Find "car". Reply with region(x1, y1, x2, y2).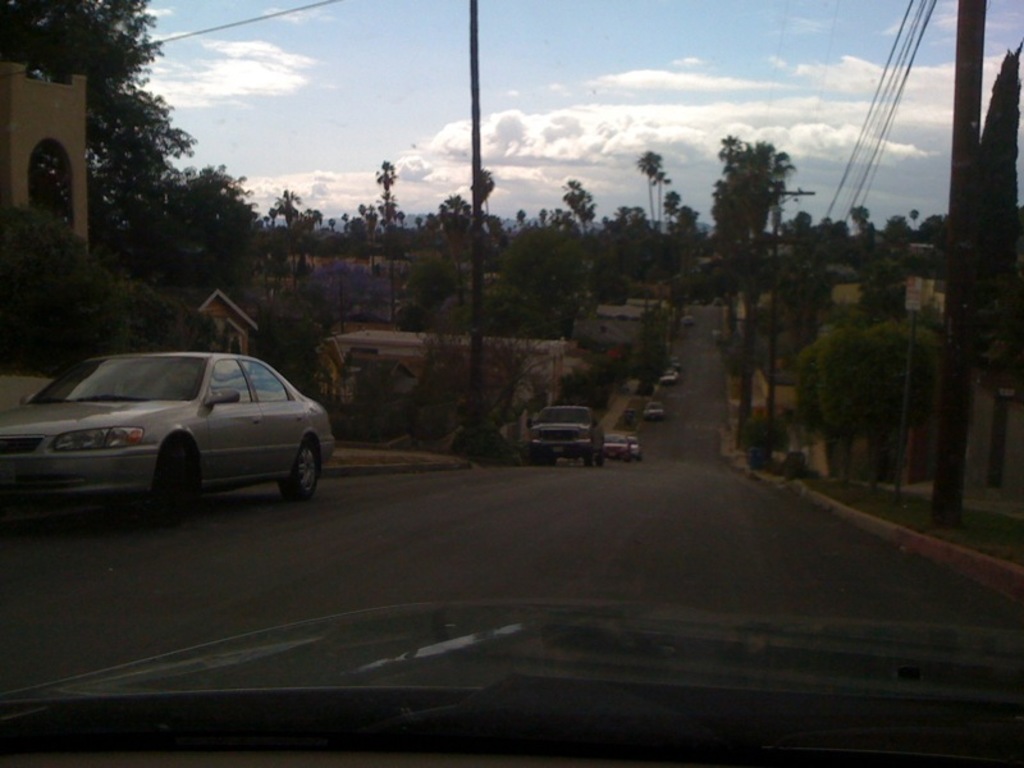
region(527, 406, 602, 466).
